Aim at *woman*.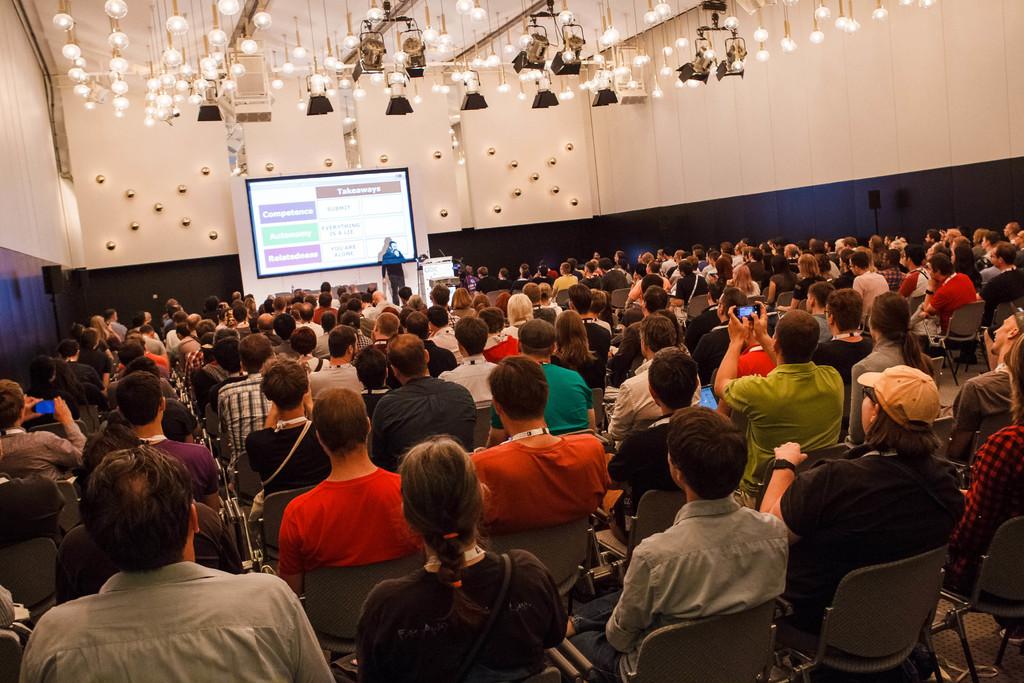
Aimed at [91,315,121,342].
